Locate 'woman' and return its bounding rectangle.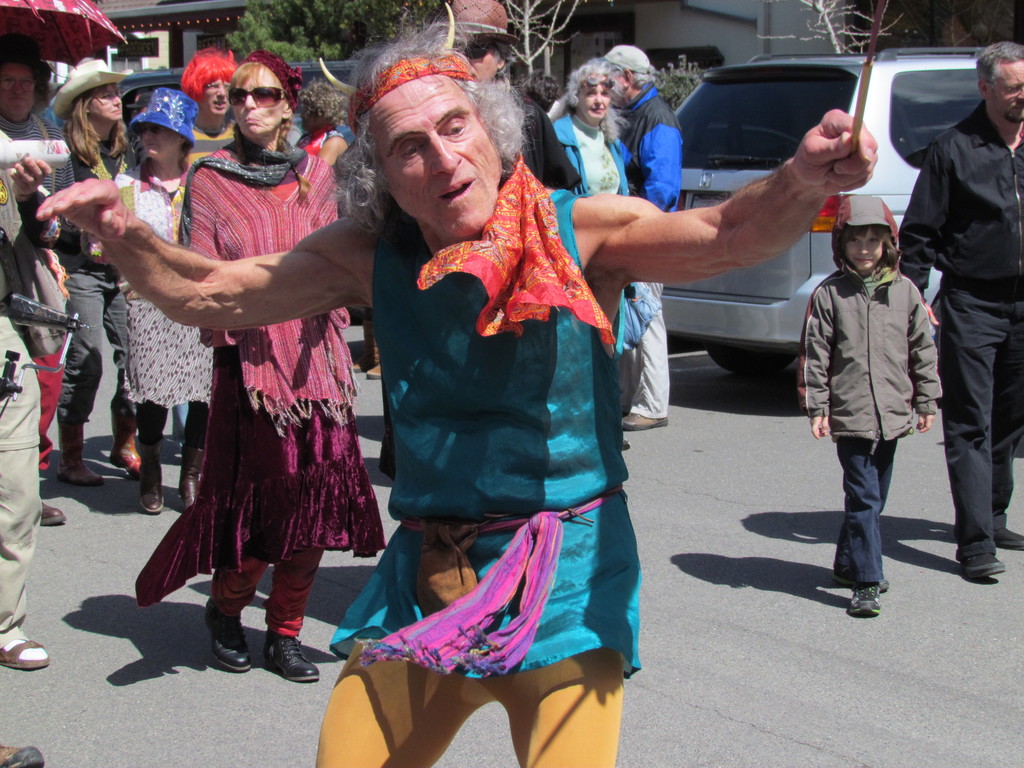
(107, 87, 218, 515).
